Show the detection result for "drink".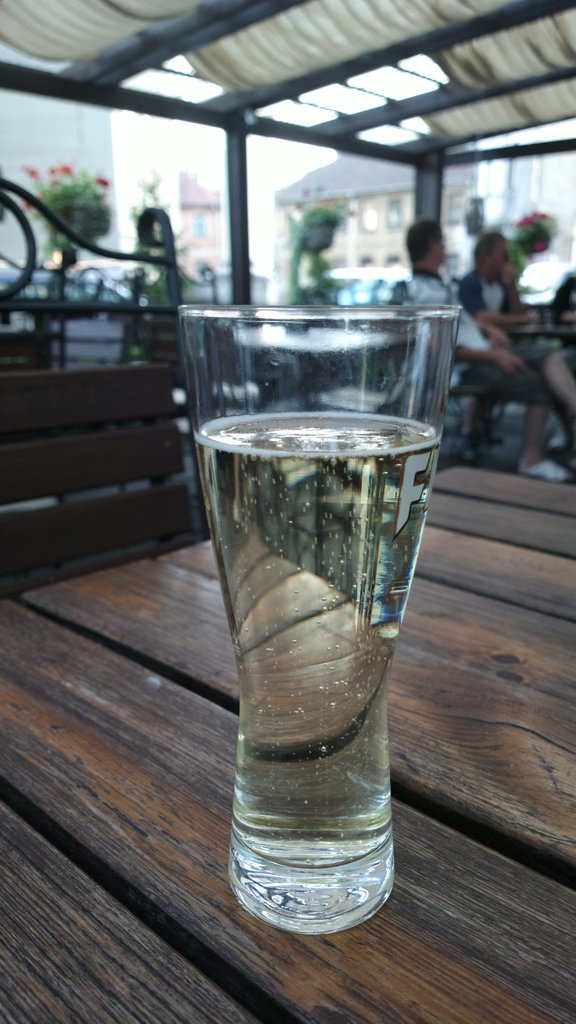
left=186, top=293, right=440, bottom=902.
